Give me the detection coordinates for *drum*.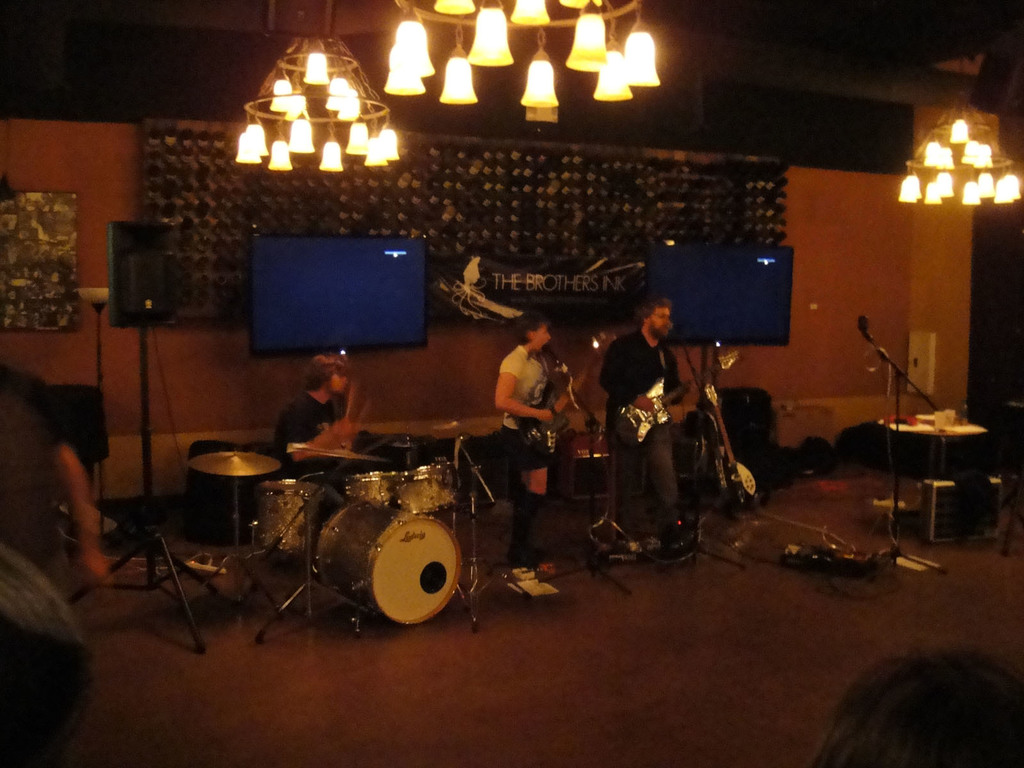
BBox(316, 493, 464, 624).
